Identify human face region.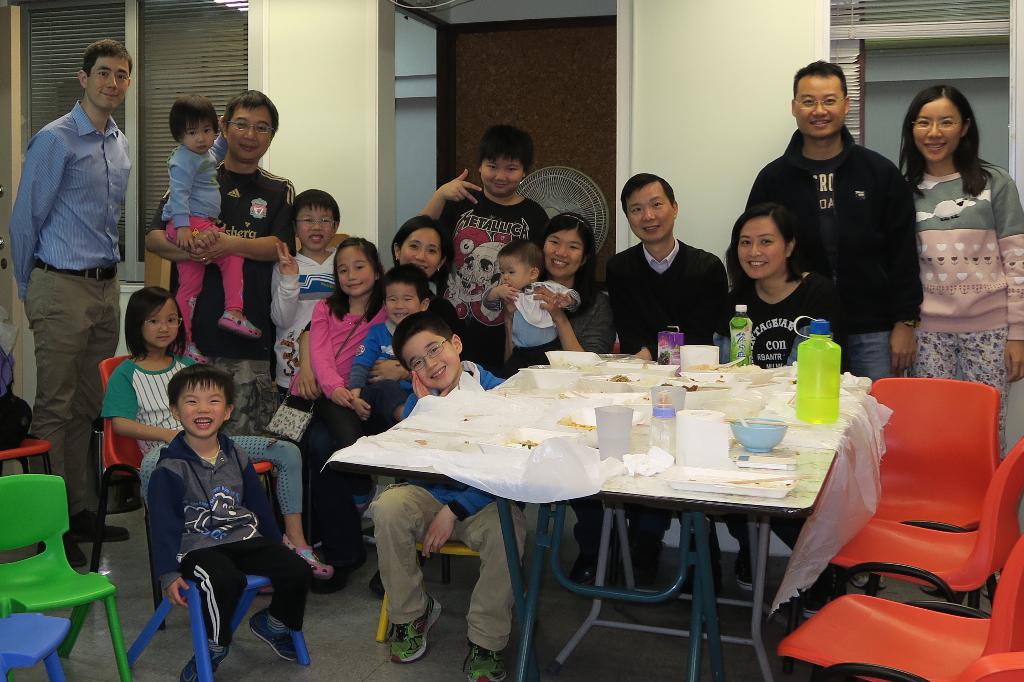
Region: 401:226:443:277.
